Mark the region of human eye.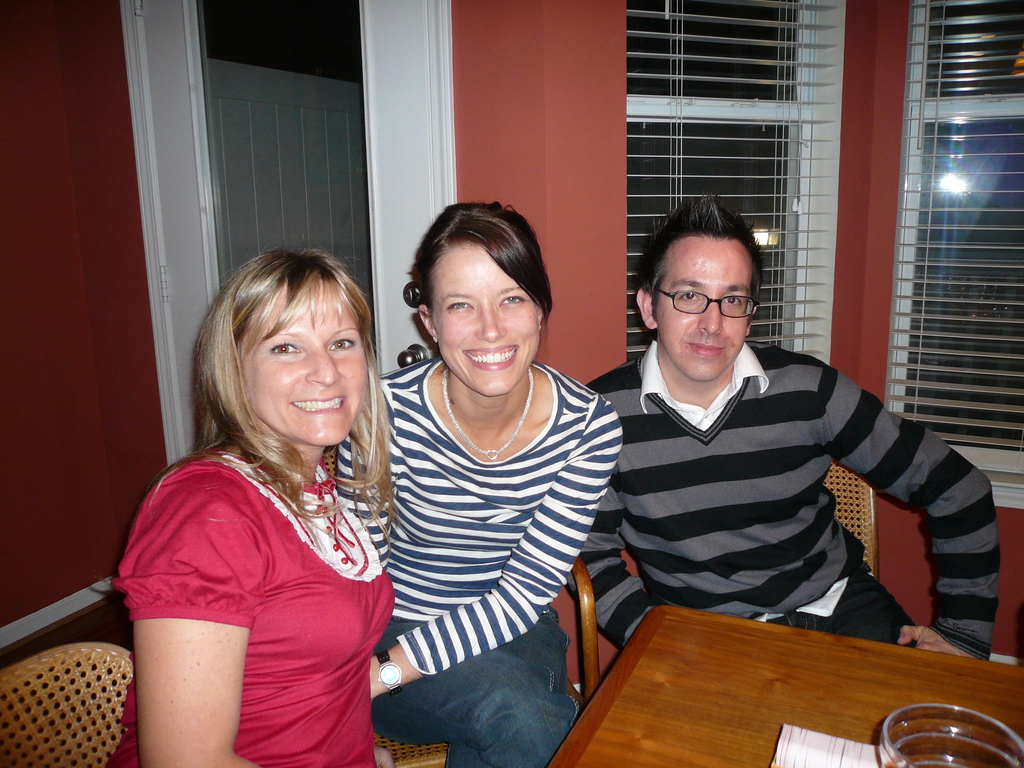
Region: [left=674, top=288, right=702, bottom=302].
